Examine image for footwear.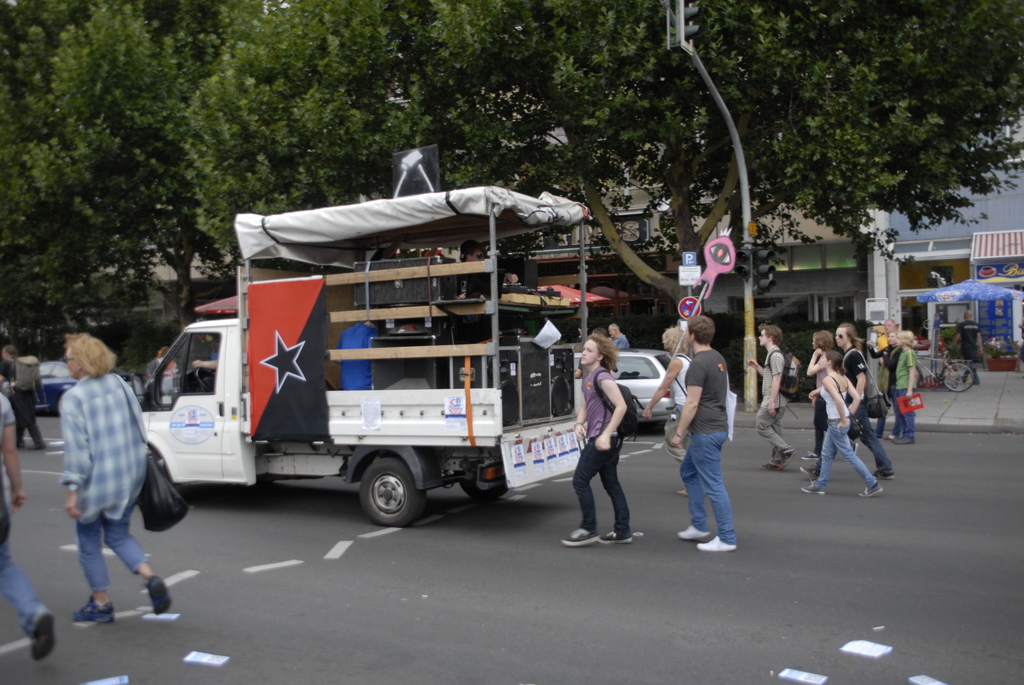
Examination result: 676 523 705 544.
